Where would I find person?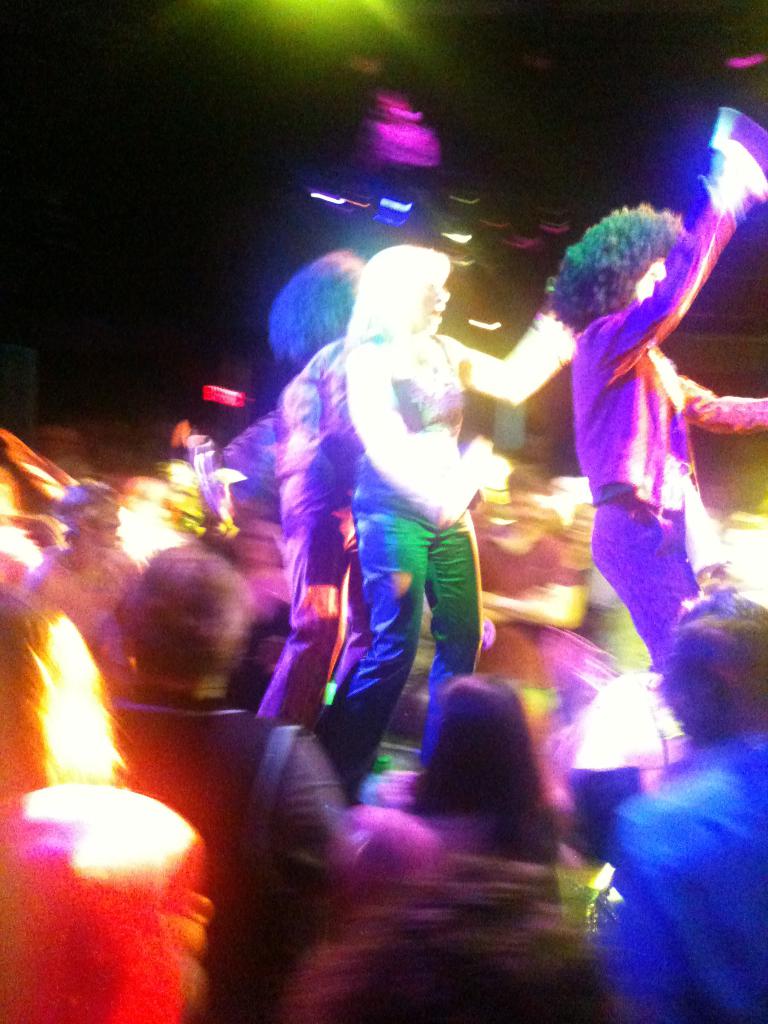
At Rect(17, 480, 143, 637).
